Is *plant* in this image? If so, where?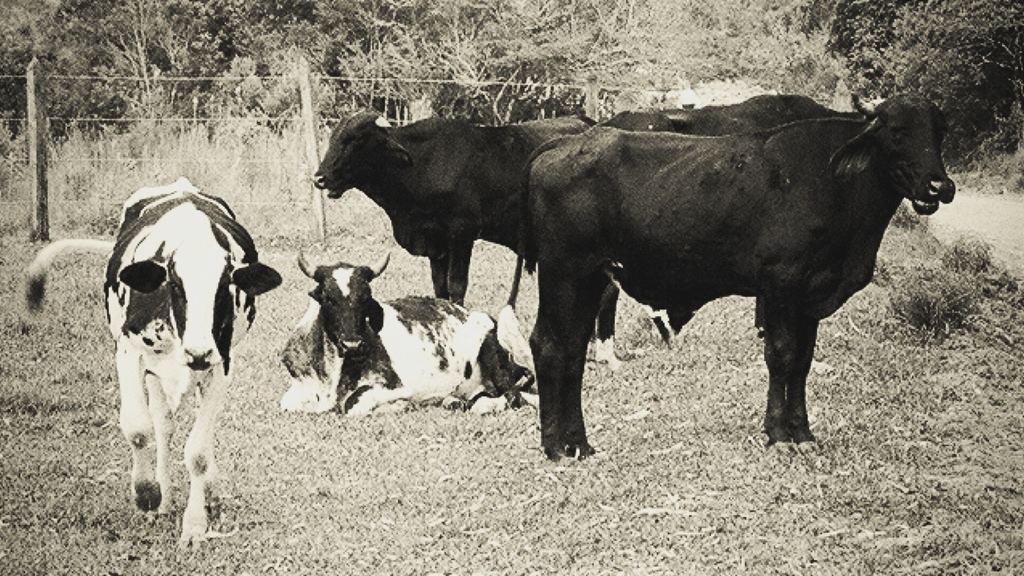
Yes, at pyautogui.locateOnScreen(57, 100, 123, 223).
